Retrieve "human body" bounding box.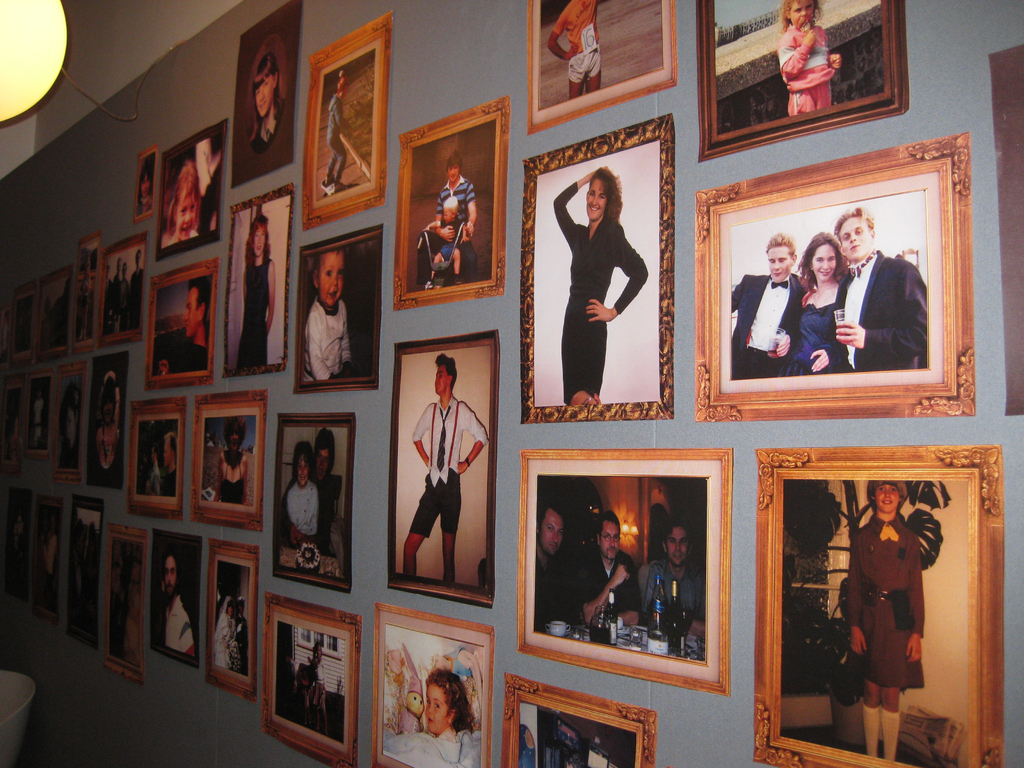
Bounding box: box(214, 453, 250, 509).
